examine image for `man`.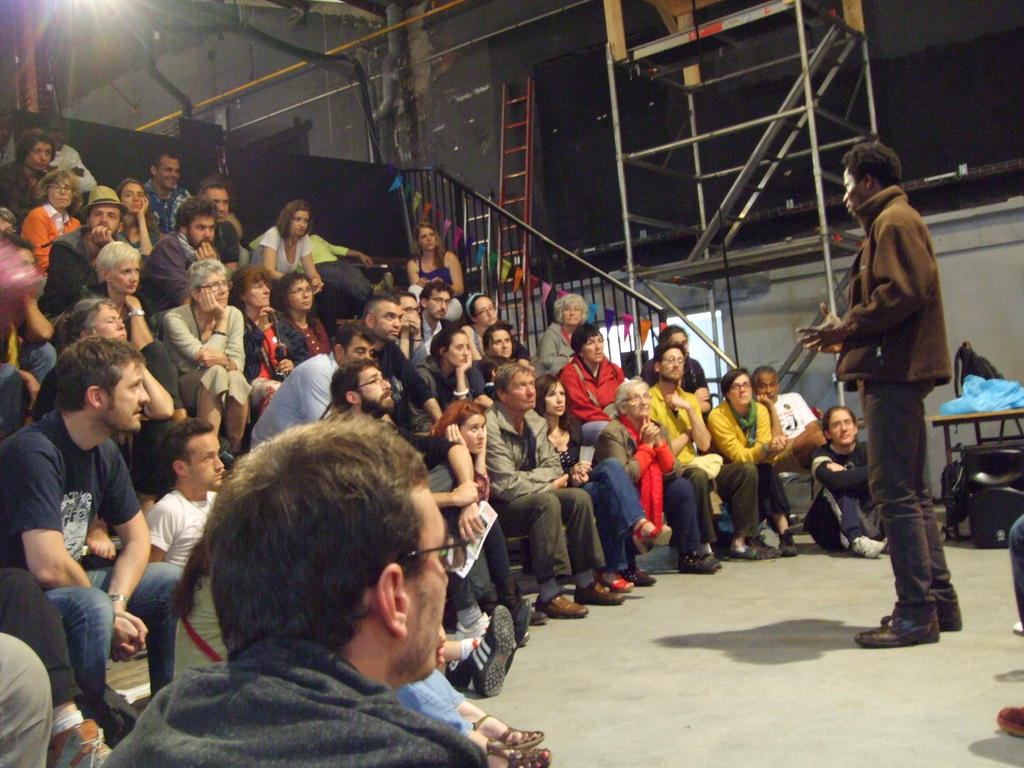
Examination result: <box>0,333,174,748</box>.
